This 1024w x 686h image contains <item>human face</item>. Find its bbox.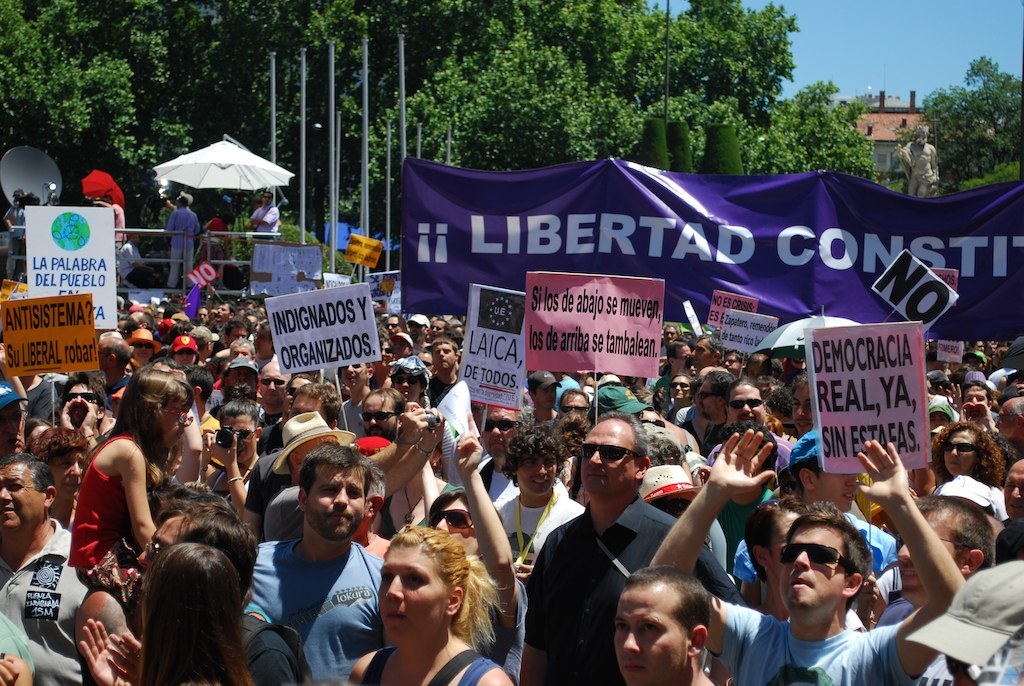
<bbox>291, 392, 329, 425</bbox>.
